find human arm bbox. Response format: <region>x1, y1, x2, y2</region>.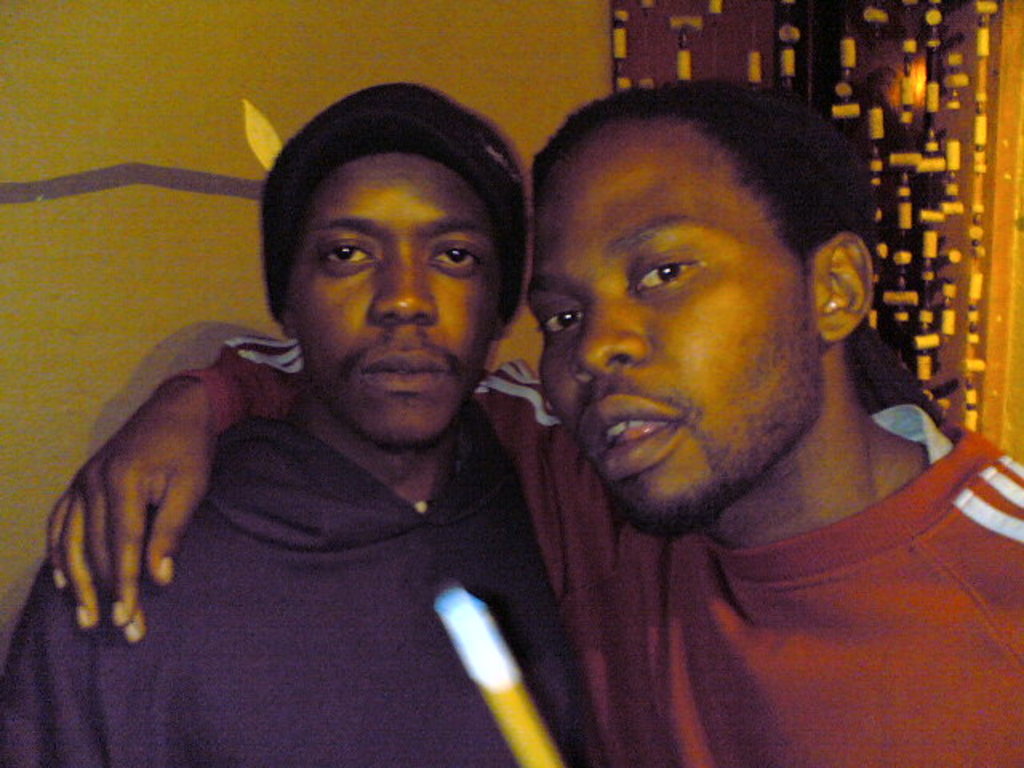
<region>48, 333, 627, 643</region>.
